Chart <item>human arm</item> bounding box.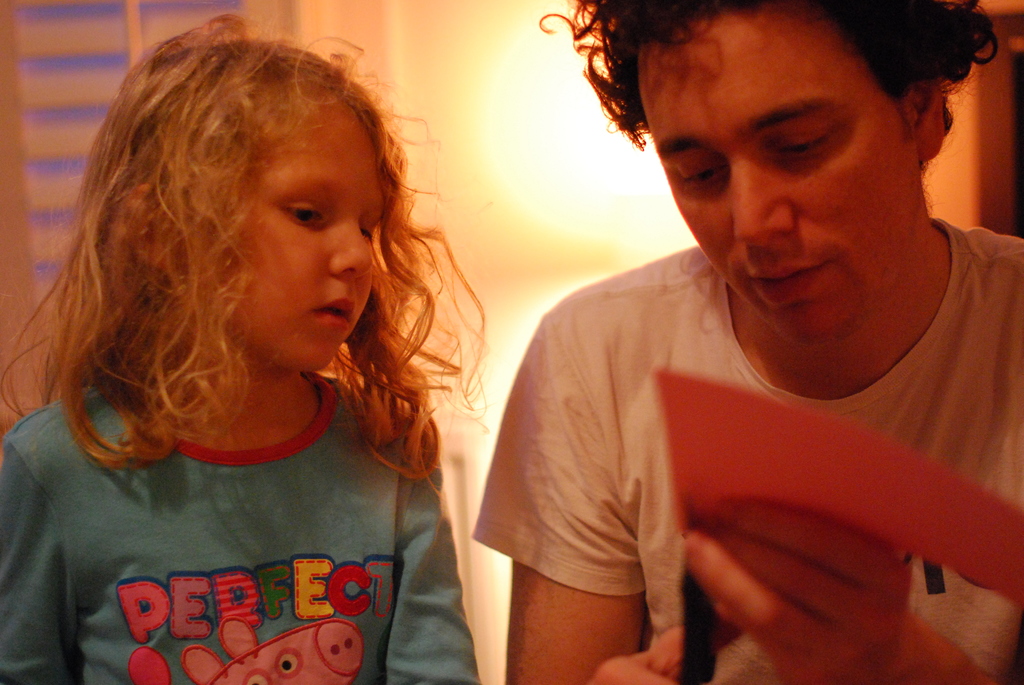
Charted: 684, 494, 1004, 684.
